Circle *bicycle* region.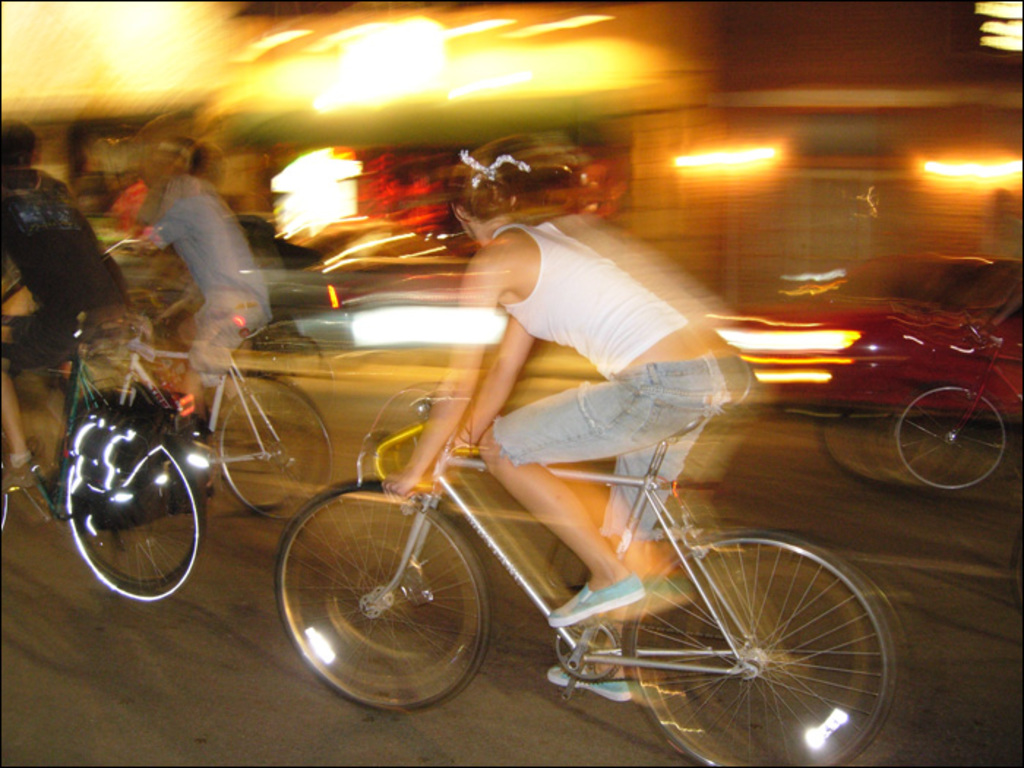
Region: 279 396 906 767.
